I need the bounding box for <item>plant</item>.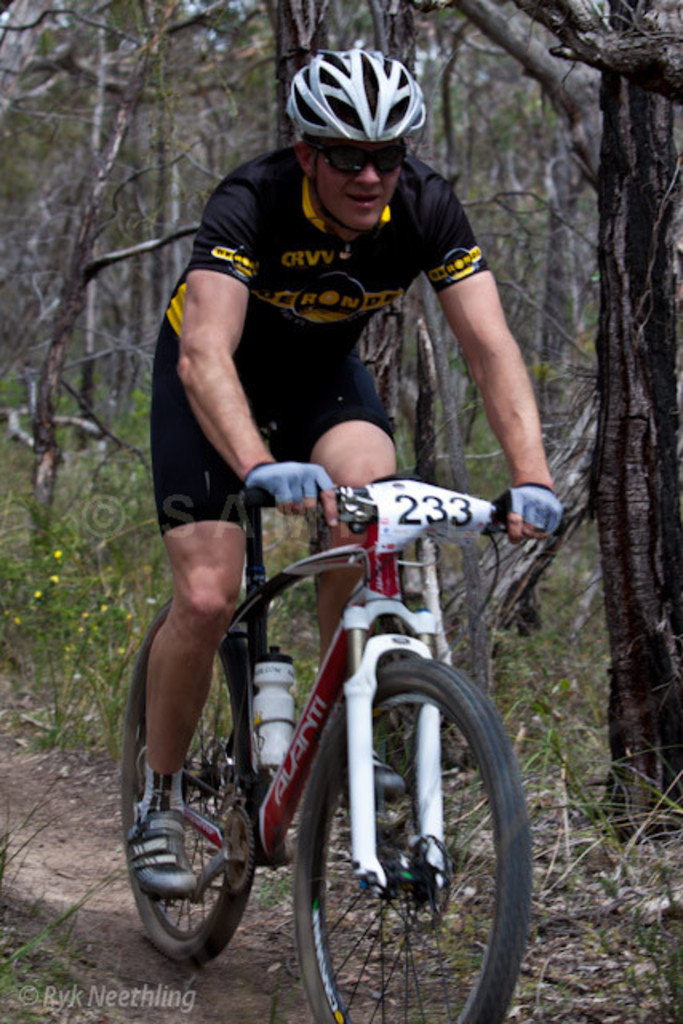
Here it is: rect(0, 514, 186, 755).
